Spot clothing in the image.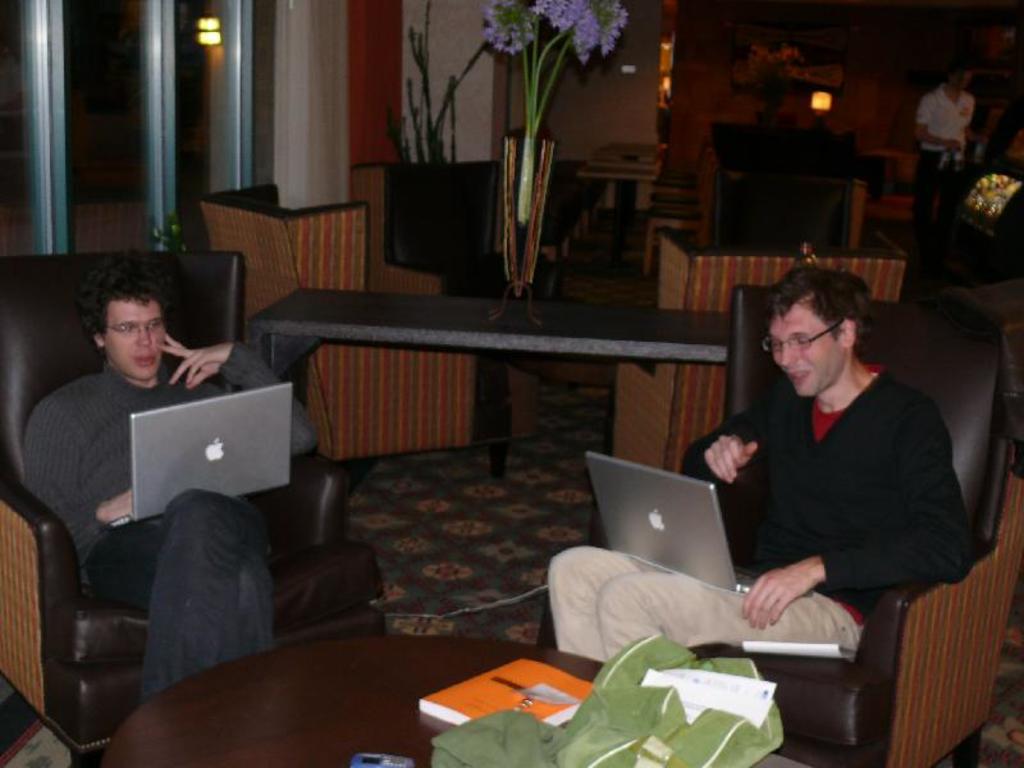
clothing found at 545,360,975,658.
